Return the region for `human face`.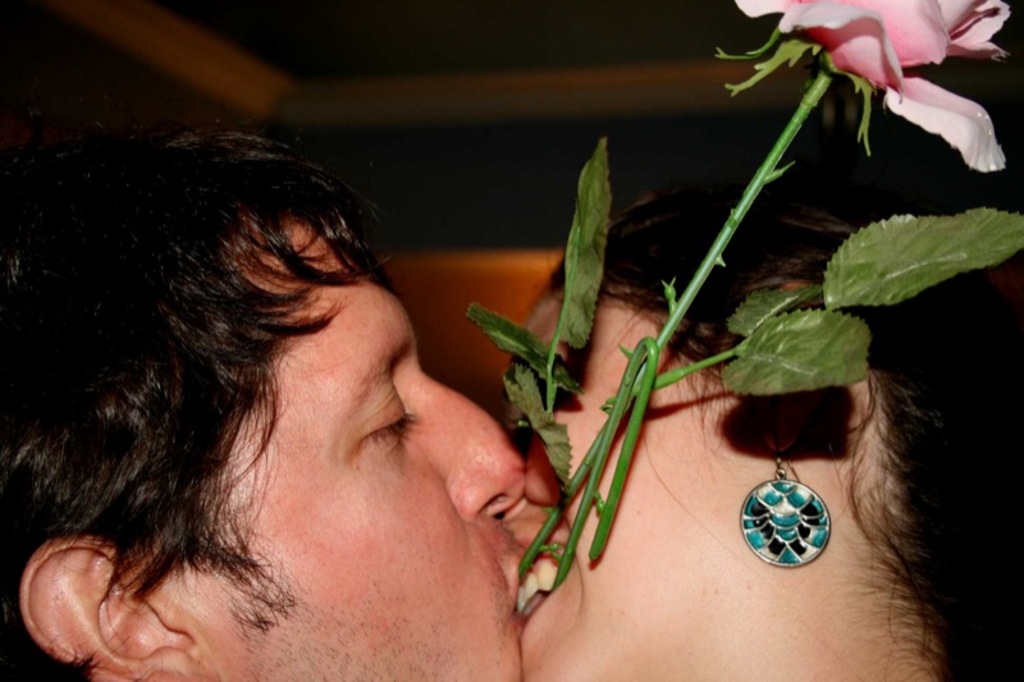
bbox=[168, 232, 529, 681].
